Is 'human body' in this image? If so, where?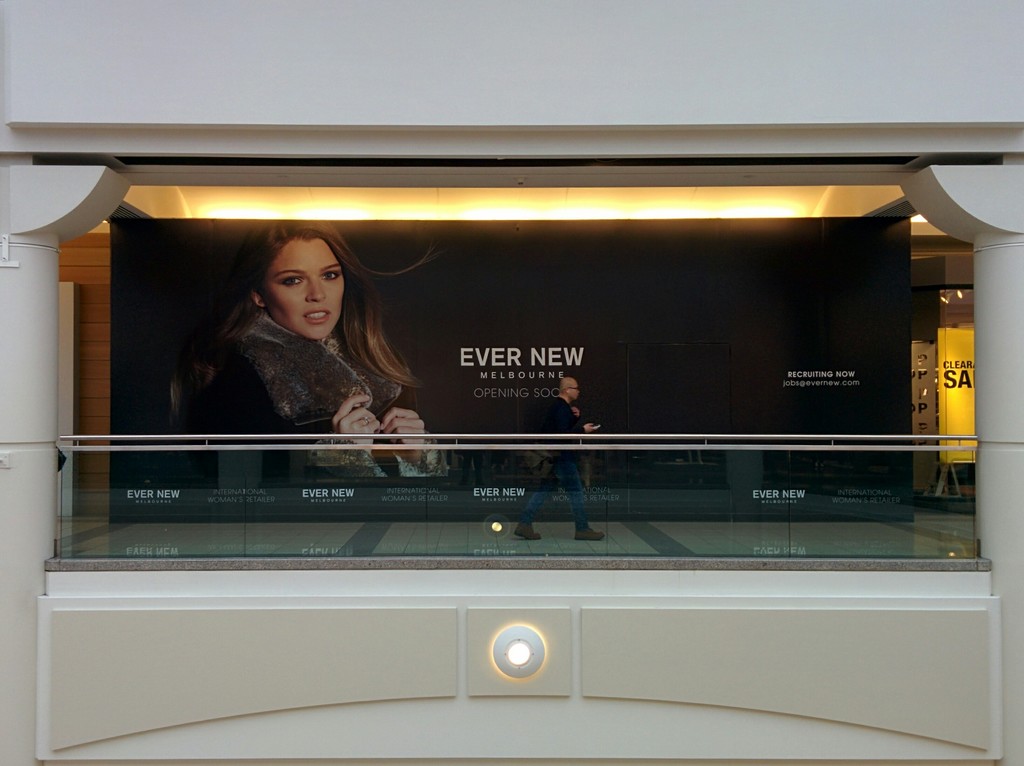
Yes, at region(186, 232, 403, 440).
